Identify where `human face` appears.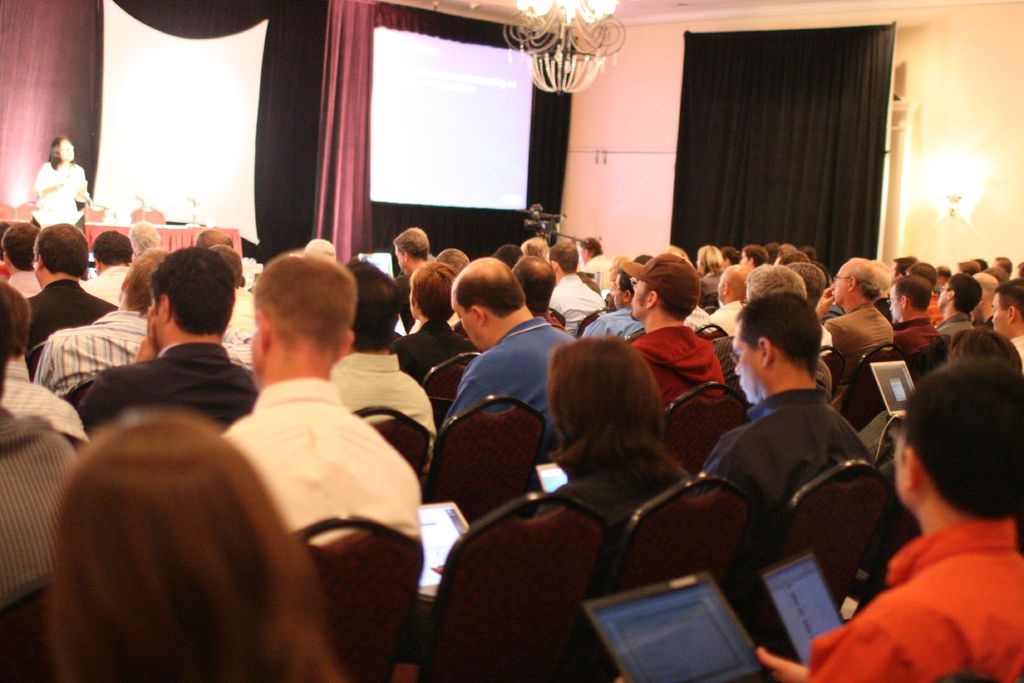
Appears at locate(988, 292, 1012, 329).
